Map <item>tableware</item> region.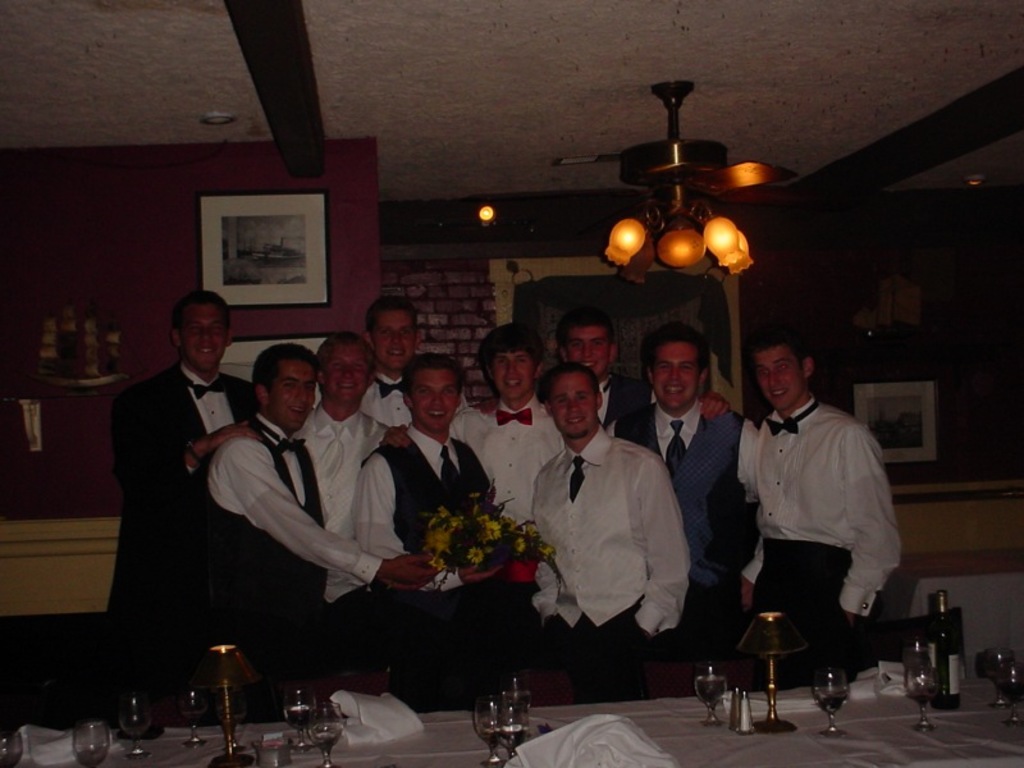
Mapped to pyautogui.locateOnScreen(308, 704, 344, 767).
